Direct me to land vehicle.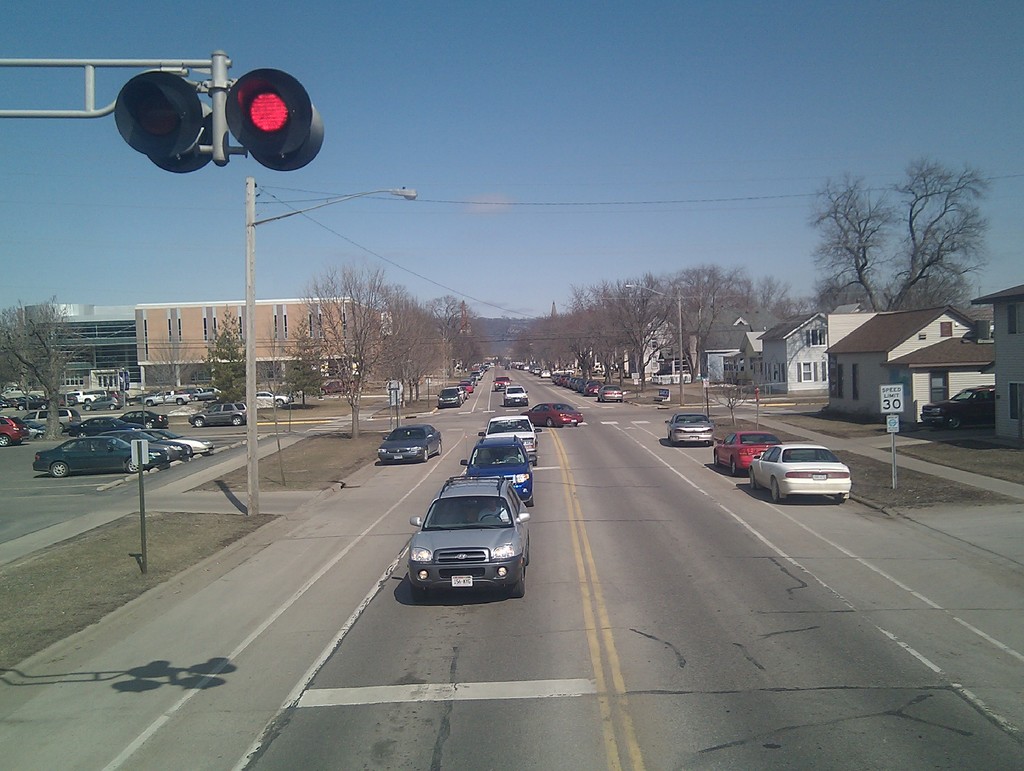
Direction: left=191, top=404, right=246, bottom=425.
